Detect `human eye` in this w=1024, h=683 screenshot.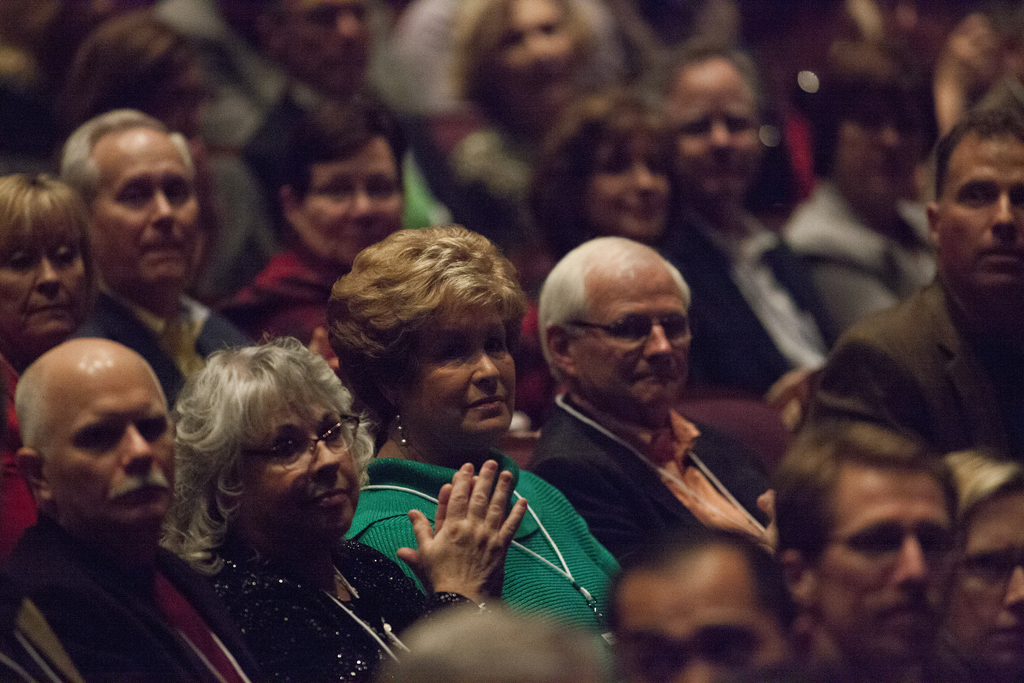
Detection: bbox=[328, 424, 341, 438].
